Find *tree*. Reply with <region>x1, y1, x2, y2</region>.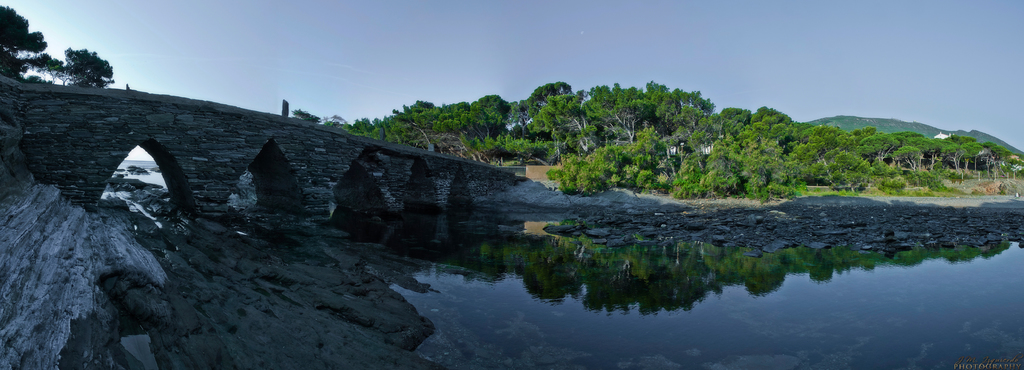
<region>38, 58, 65, 83</region>.
